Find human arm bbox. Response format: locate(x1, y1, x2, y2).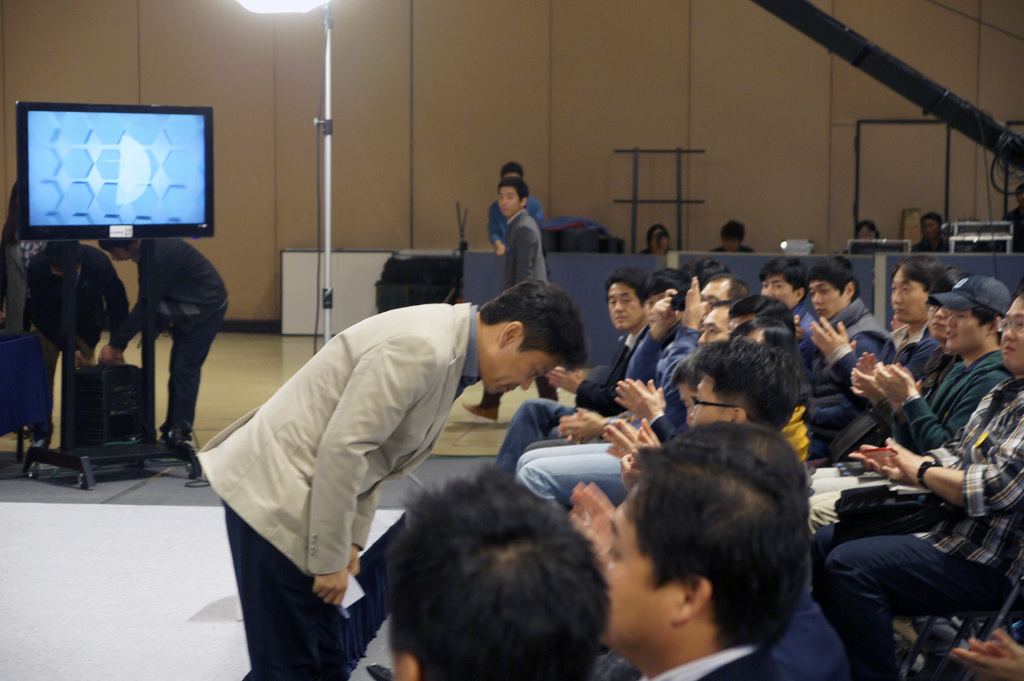
locate(885, 421, 1023, 521).
